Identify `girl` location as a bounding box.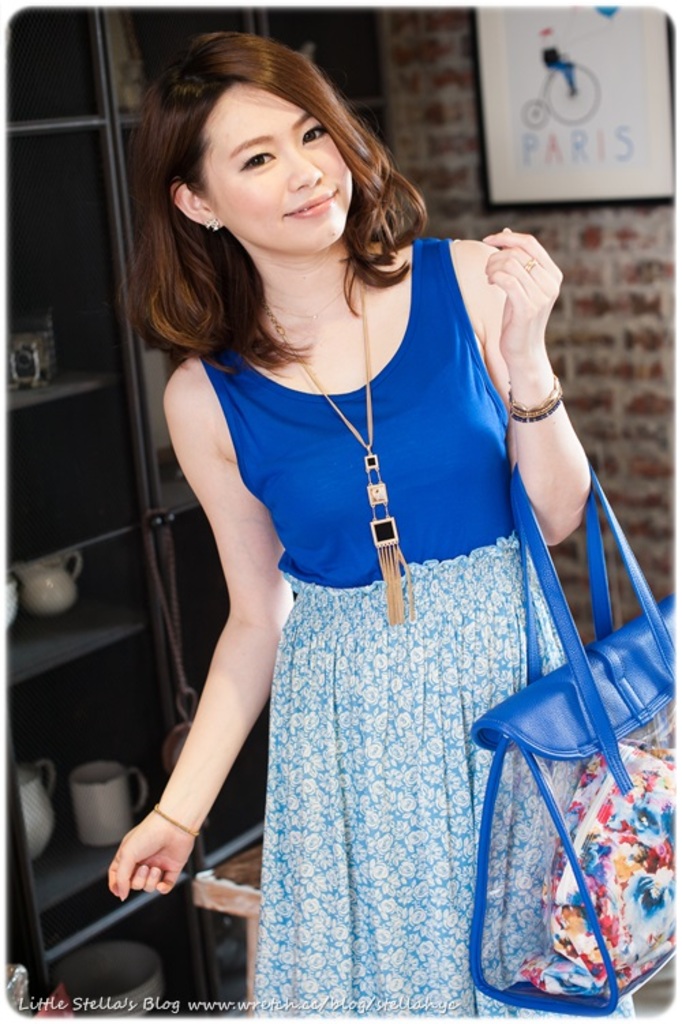
(left=109, top=29, right=638, bottom=1017).
